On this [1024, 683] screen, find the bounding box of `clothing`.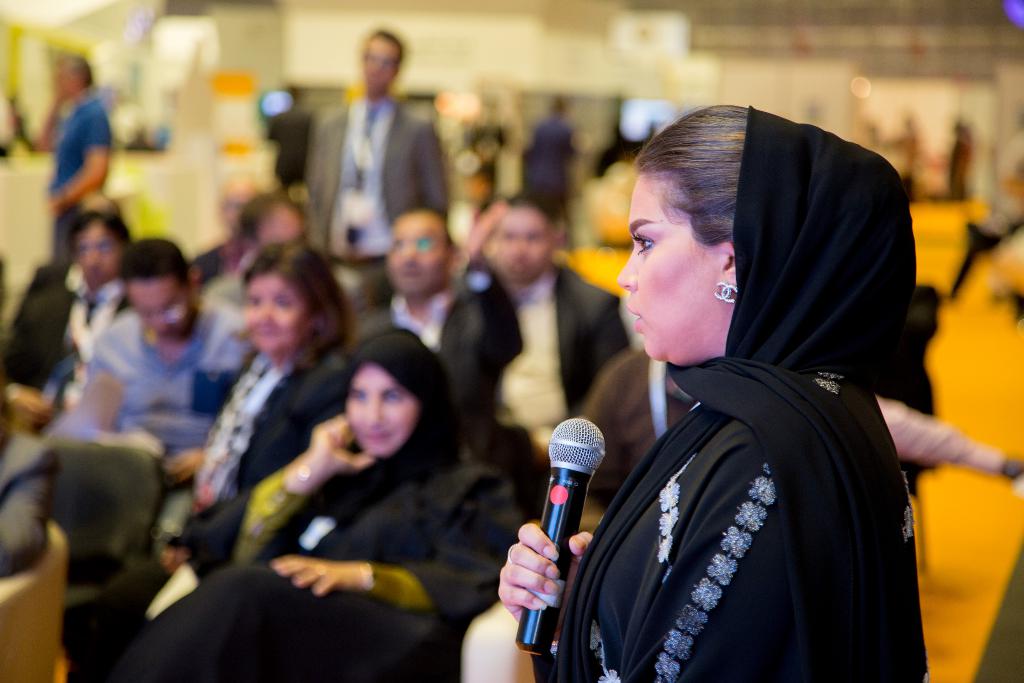
Bounding box: 49 99 112 263.
